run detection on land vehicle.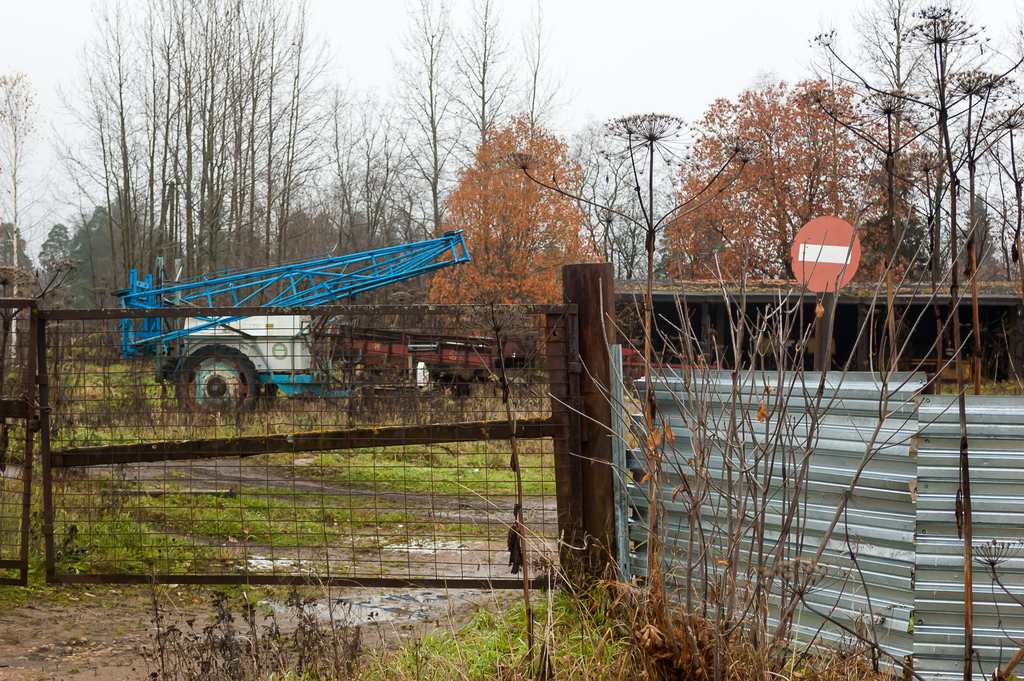
Result: 109, 207, 485, 425.
